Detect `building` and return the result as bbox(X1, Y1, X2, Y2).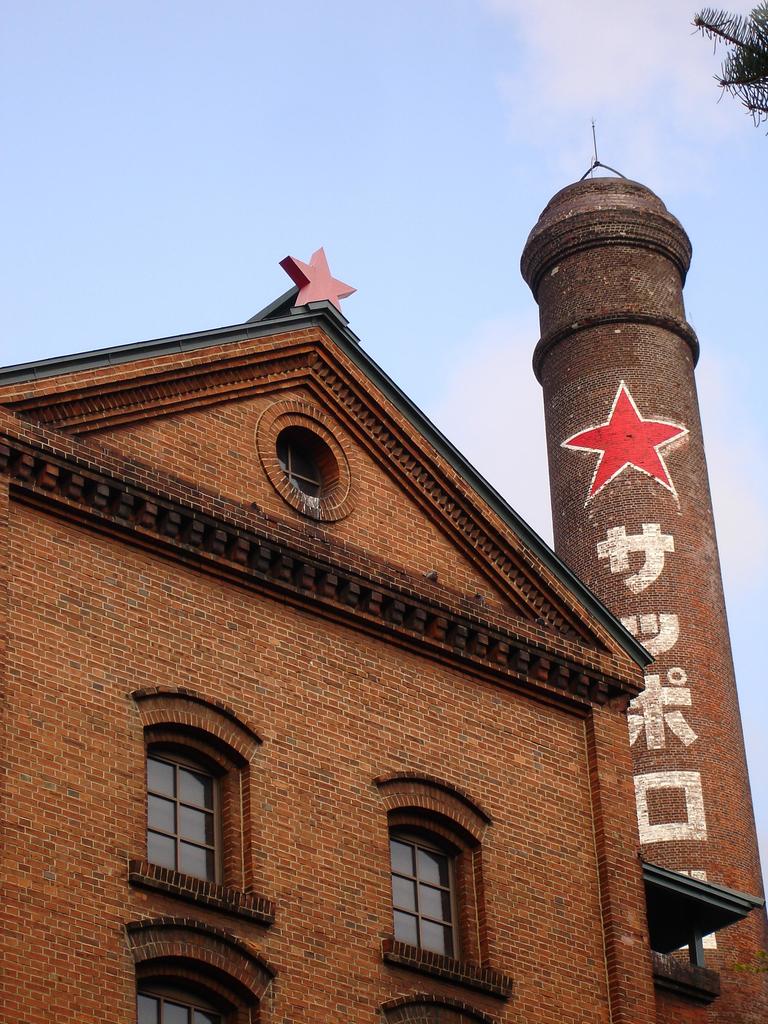
bbox(0, 157, 767, 1023).
